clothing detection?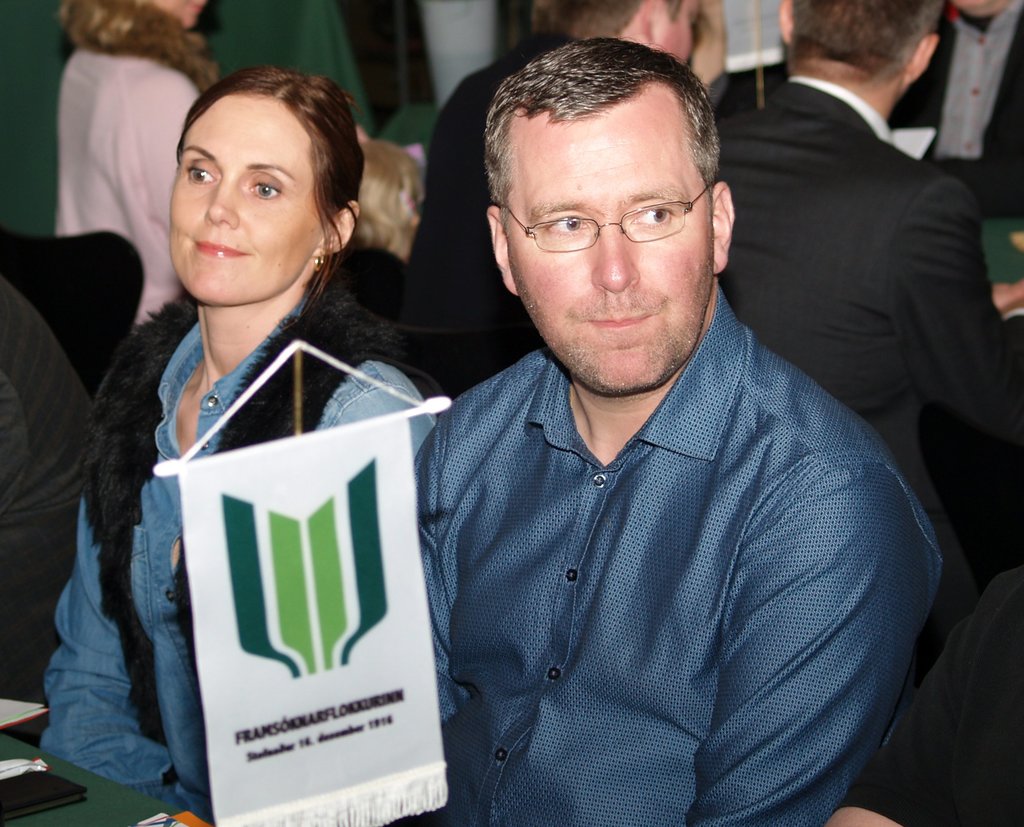
l=44, t=288, r=447, b=826
